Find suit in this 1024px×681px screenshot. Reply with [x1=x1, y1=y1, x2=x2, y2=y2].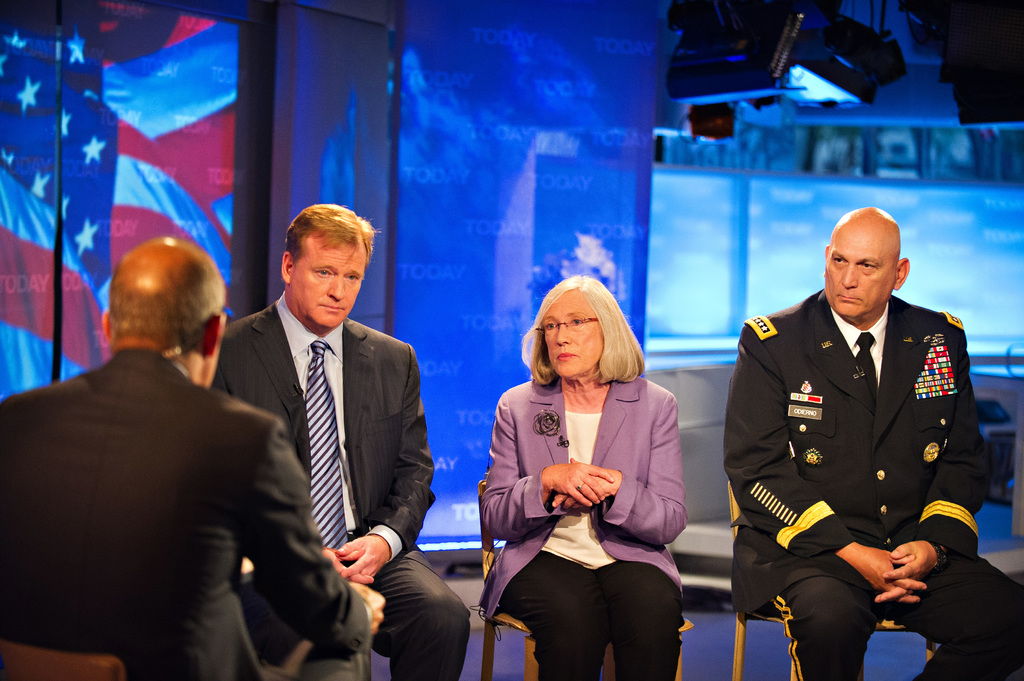
[x1=465, y1=369, x2=690, y2=680].
